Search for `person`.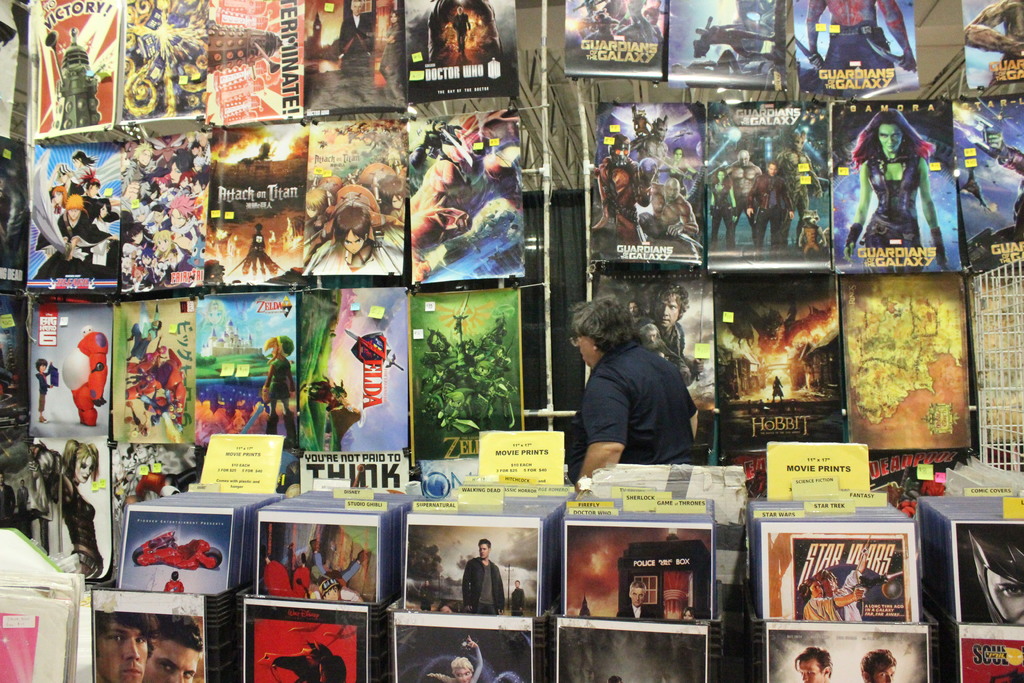
Found at (808,0,915,83).
